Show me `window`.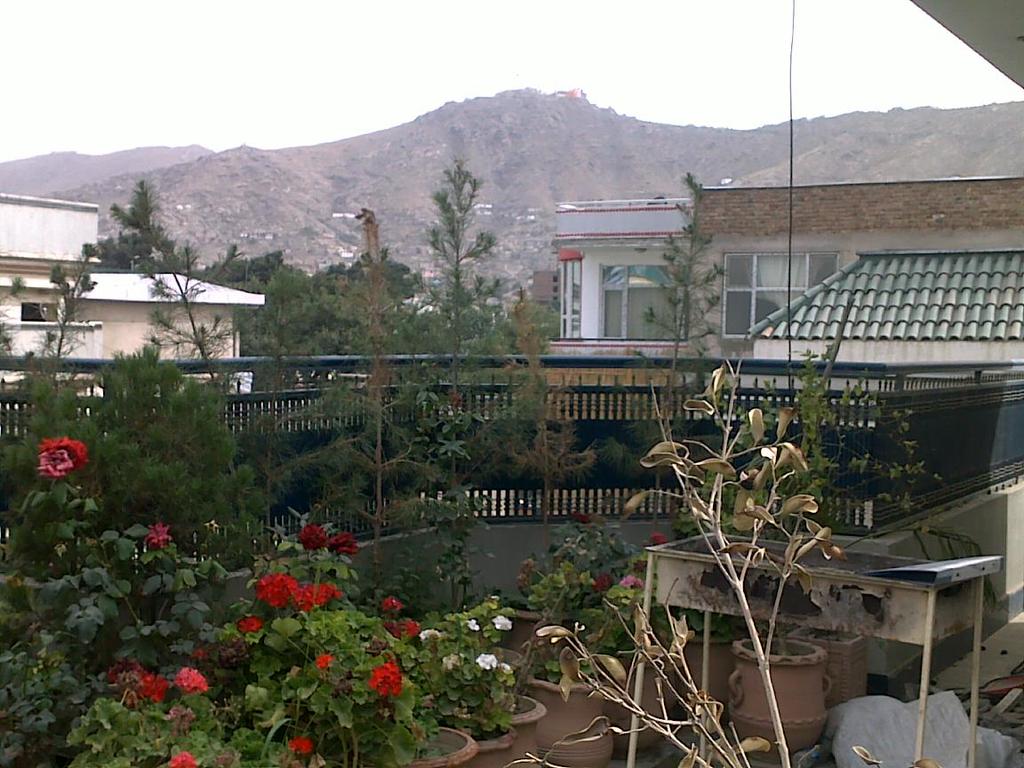
`window` is here: bbox=[730, 228, 798, 320].
